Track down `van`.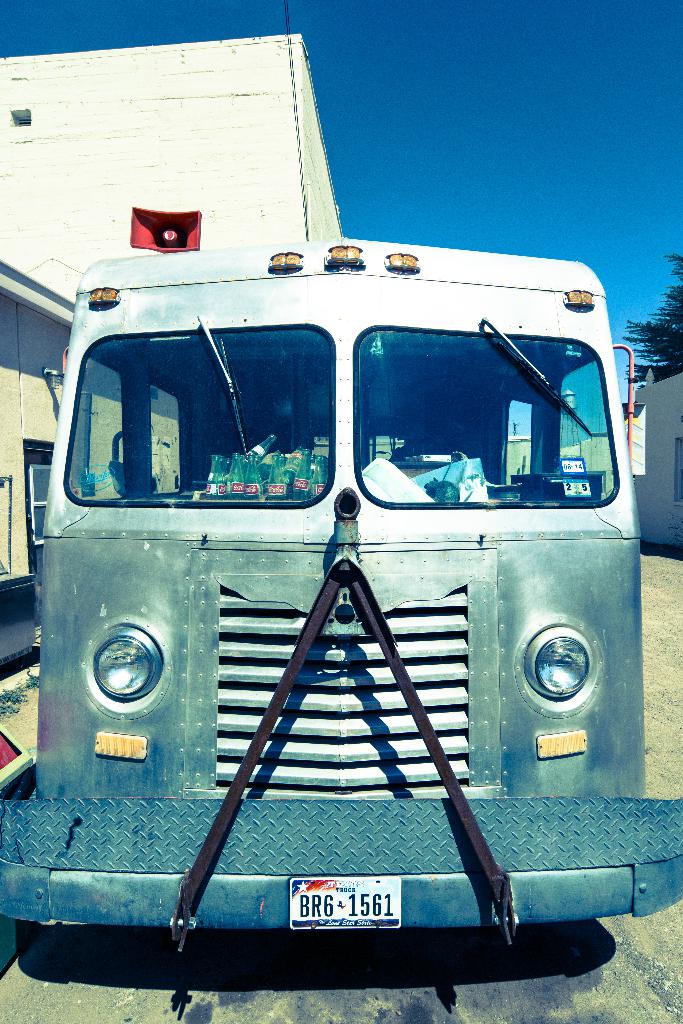
Tracked to 0, 204, 682, 941.
